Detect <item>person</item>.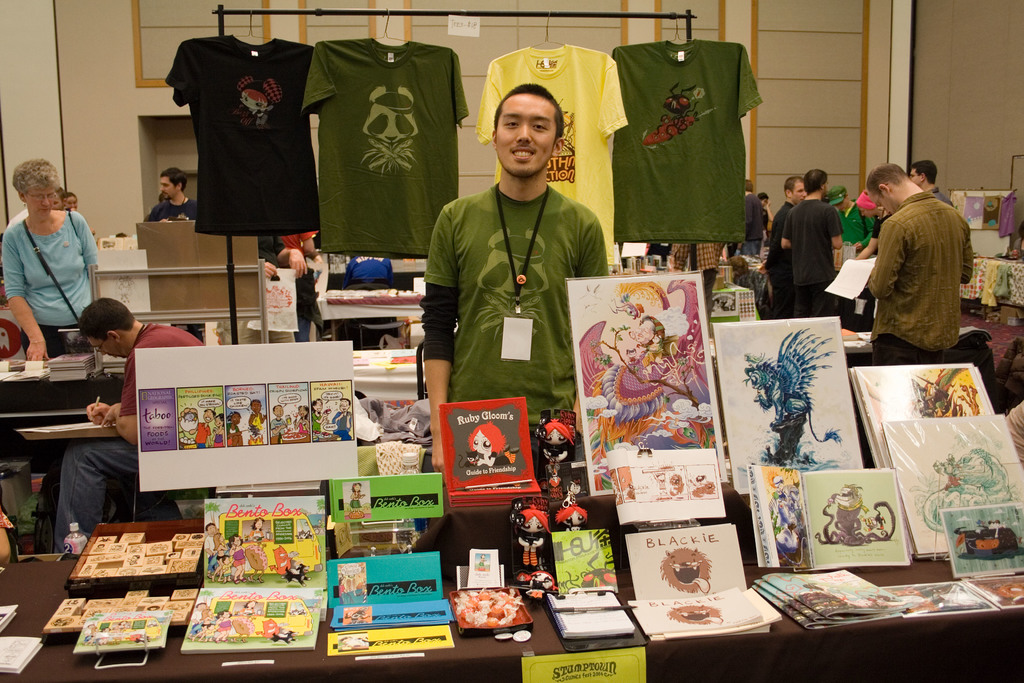
Detected at x1=516, y1=509, x2=550, y2=578.
